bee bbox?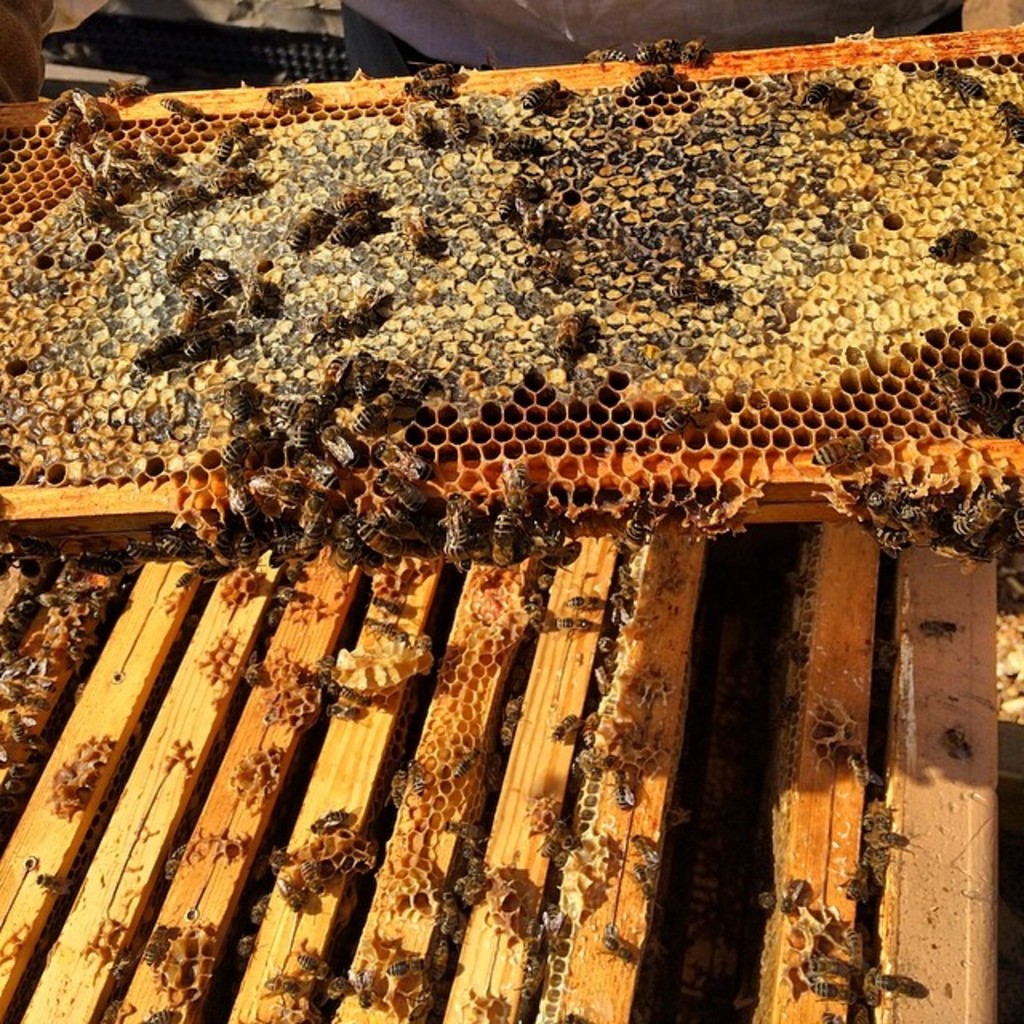
410:114:432:139
